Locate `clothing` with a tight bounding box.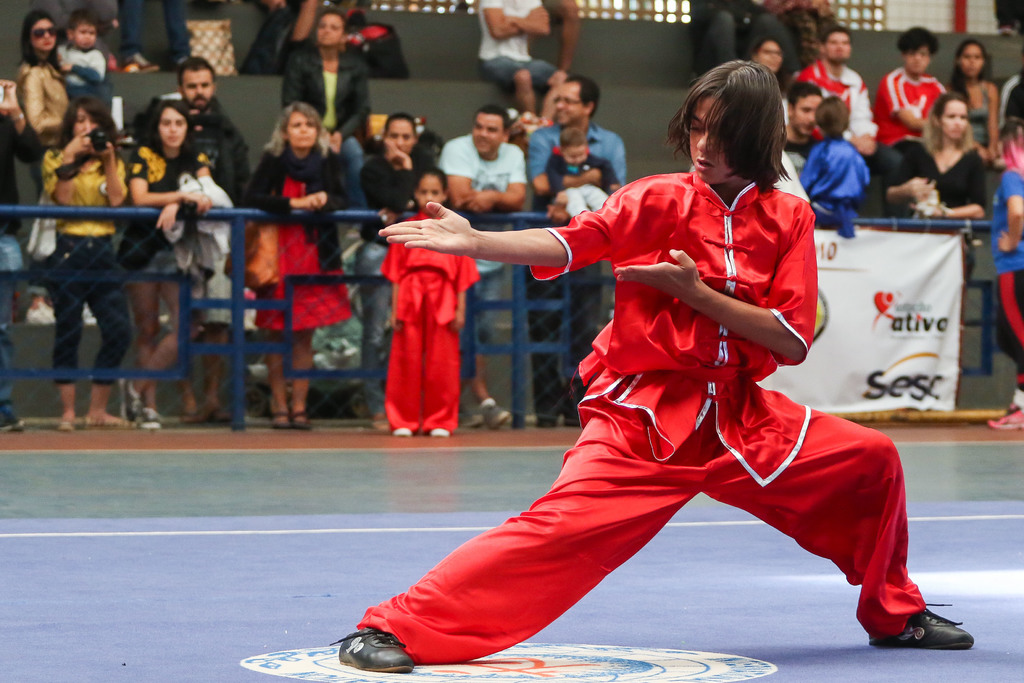
<bbox>349, 142, 438, 203</bbox>.
